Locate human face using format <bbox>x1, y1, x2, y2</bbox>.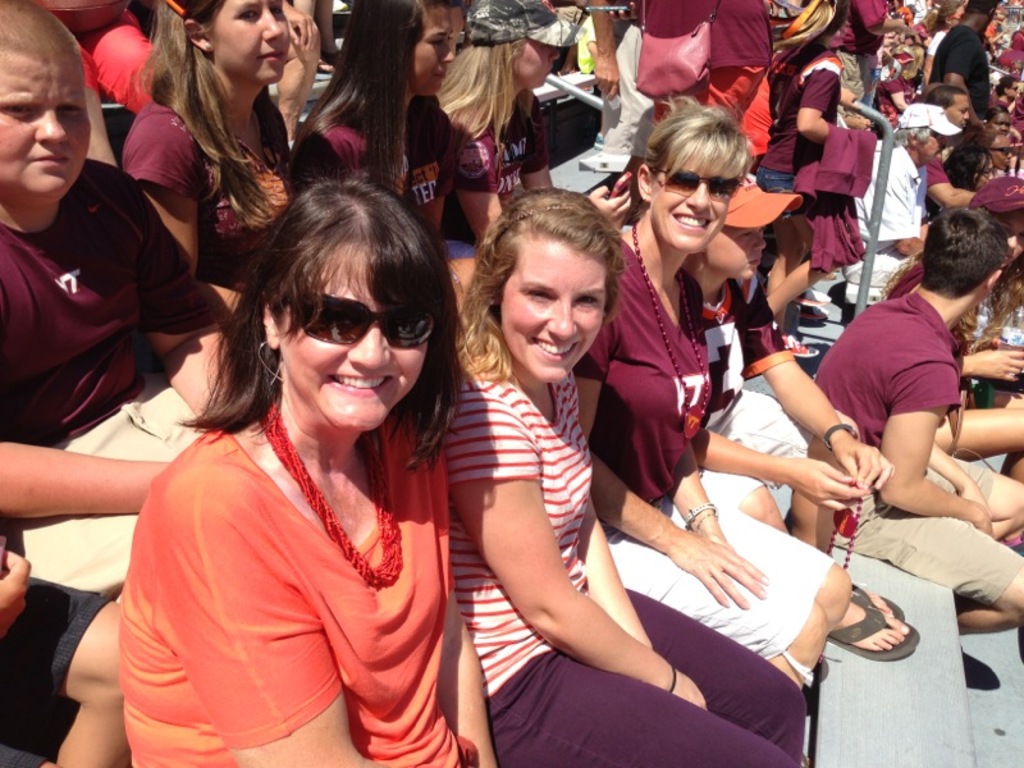
<bbox>0, 61, 90, 202</bbox>.
